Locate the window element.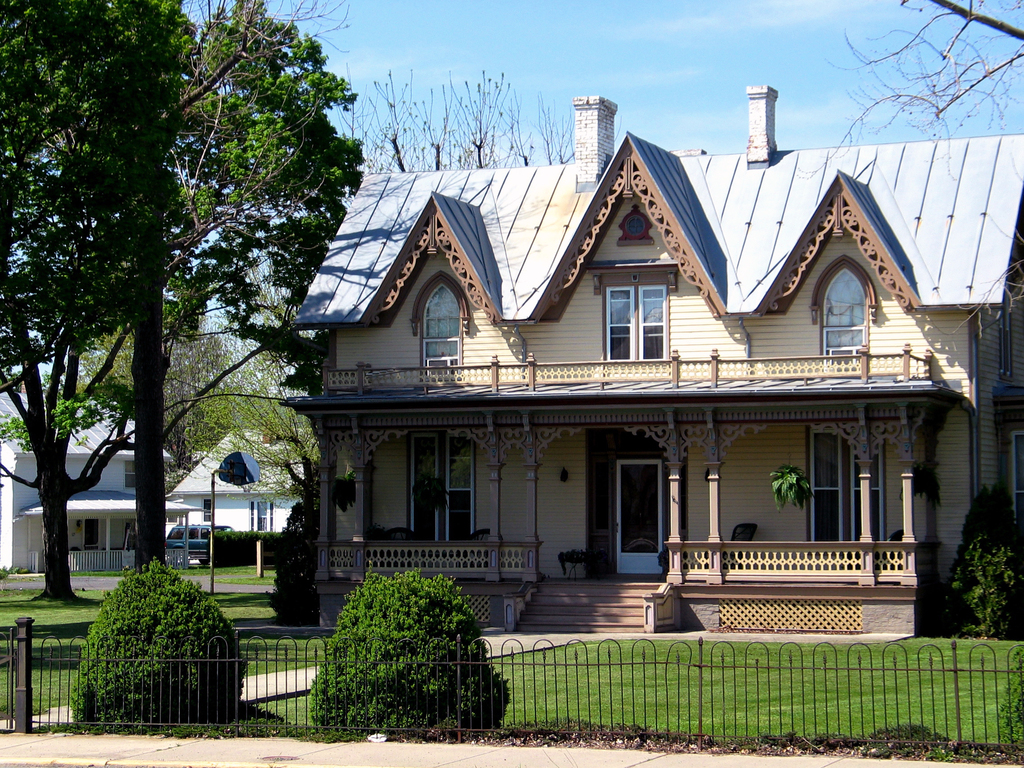
Element bbox: (406, 268, 470, 396).
